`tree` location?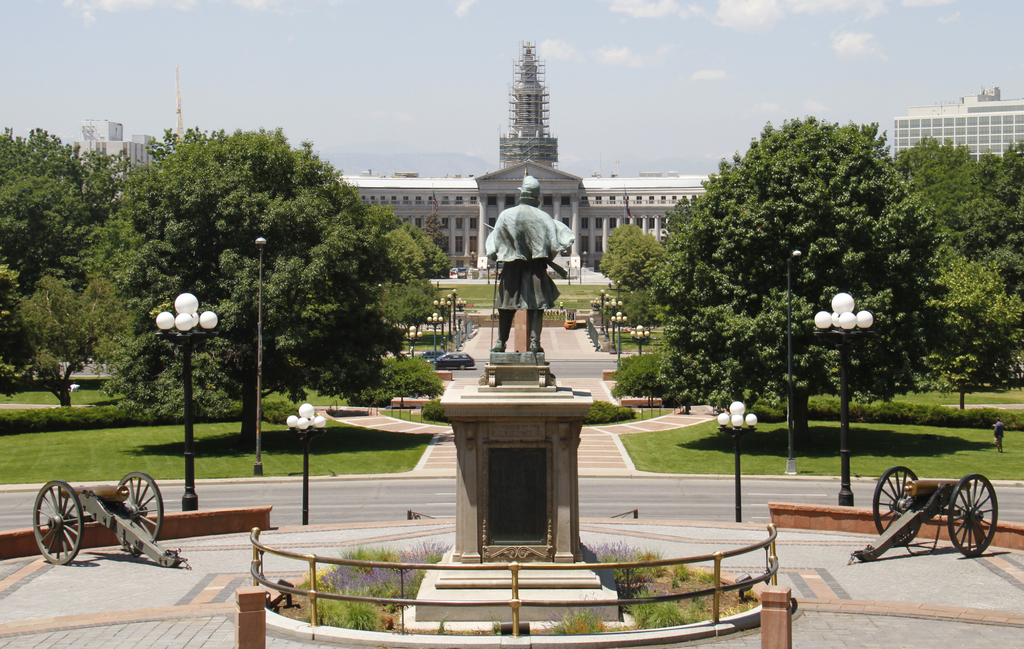
922:240:1023:410
